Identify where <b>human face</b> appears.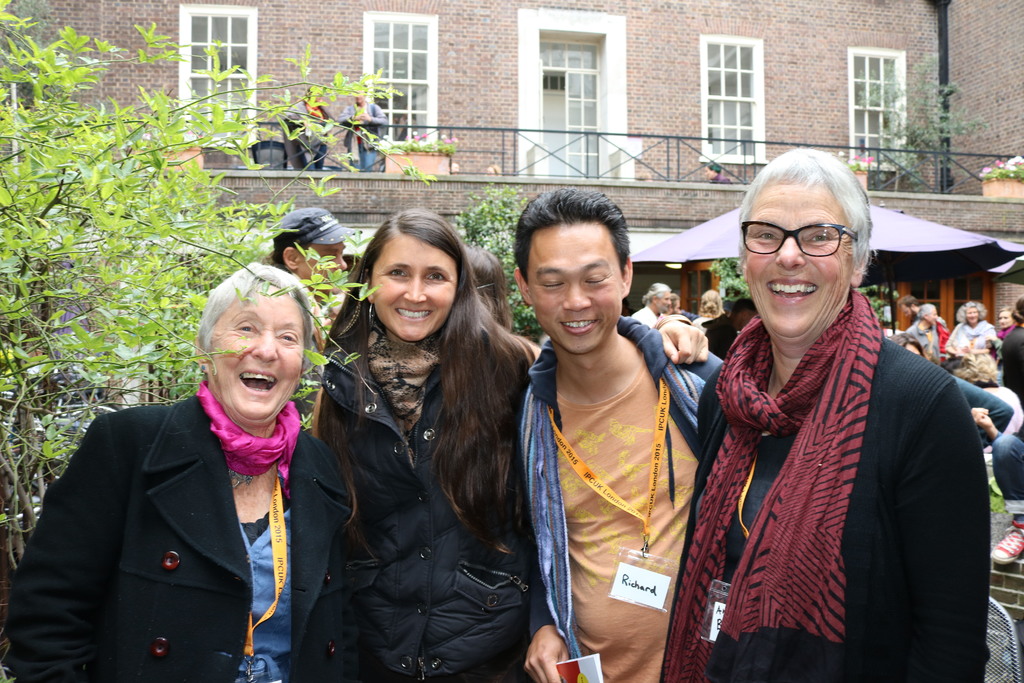
Appears at <bbox>929, 307, 936, 325</bbox>.
